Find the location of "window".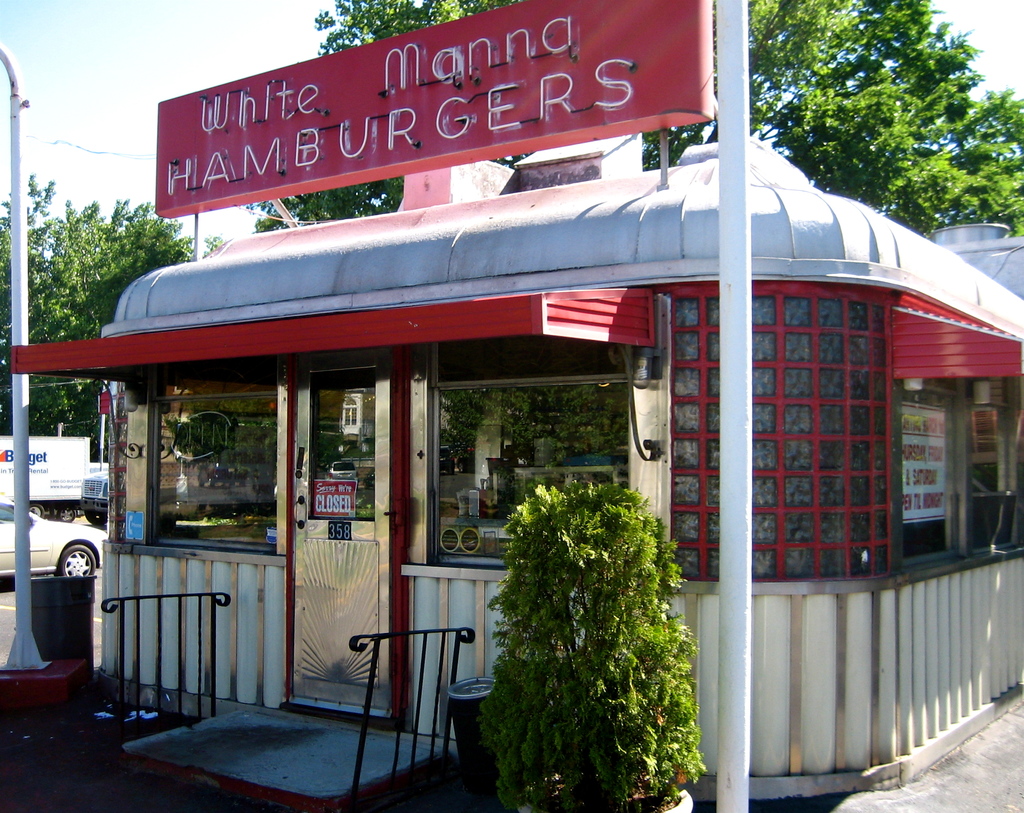
Location: (left=116, top=367, right=282, bottom=557).
